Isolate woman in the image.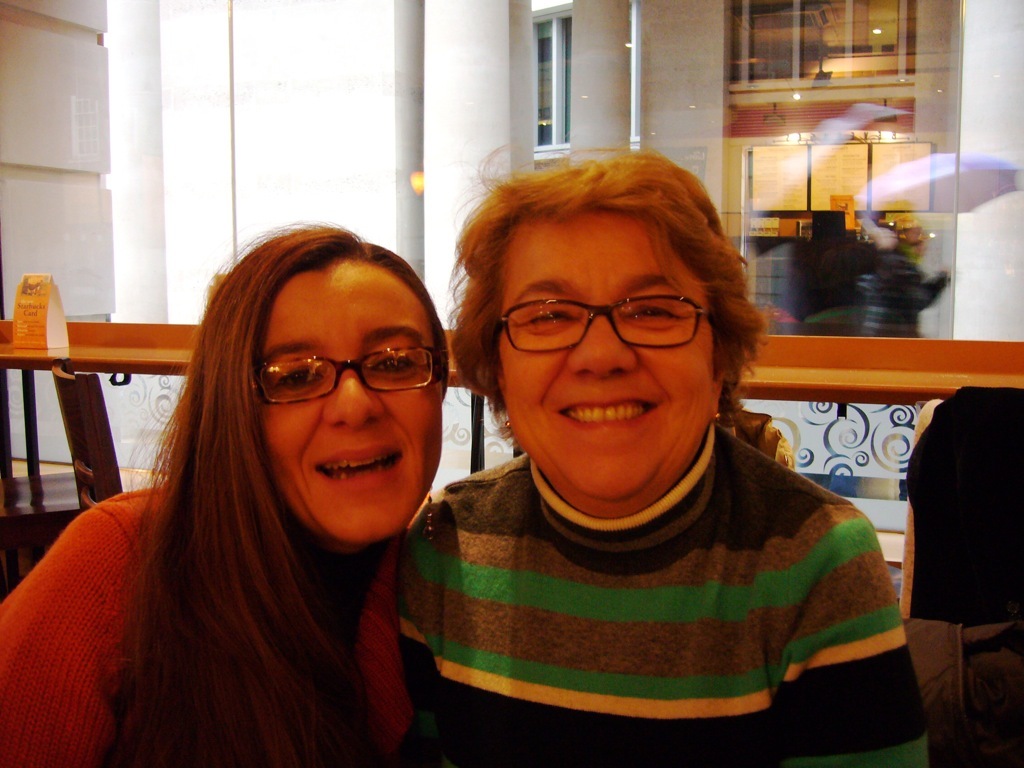
Isolated region: pyautogui.locateOnScreen(401, 144, 926, 767).
